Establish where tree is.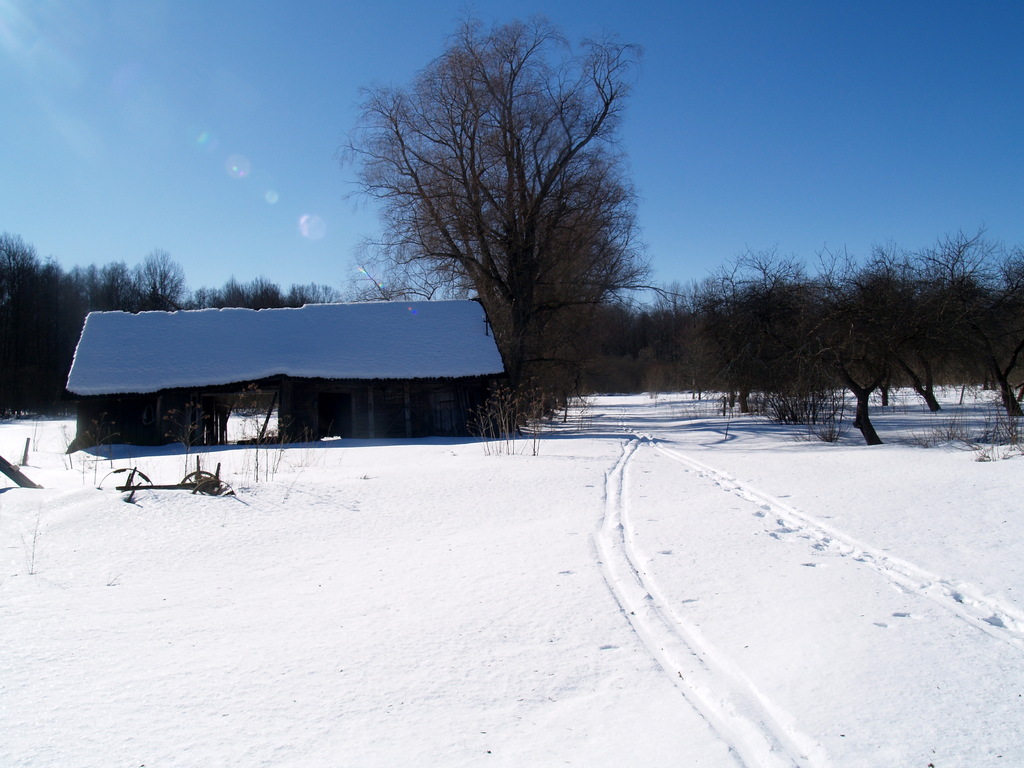
Established at x1=366 y1=15 x2=647 y2=447.
